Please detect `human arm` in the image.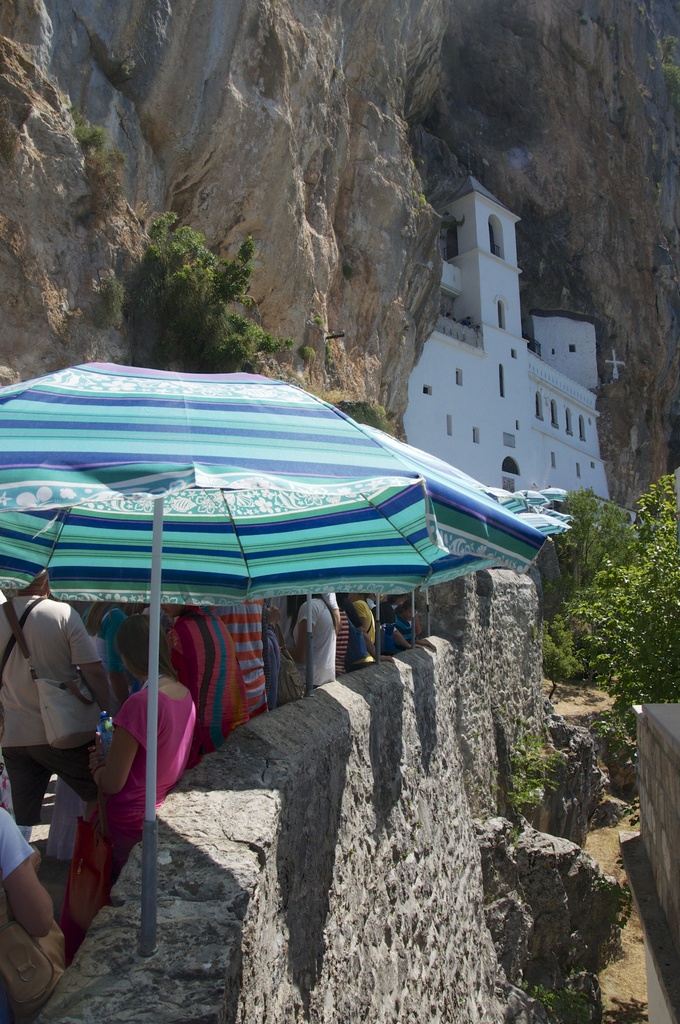
BBox(0, 802, 63, 936).
